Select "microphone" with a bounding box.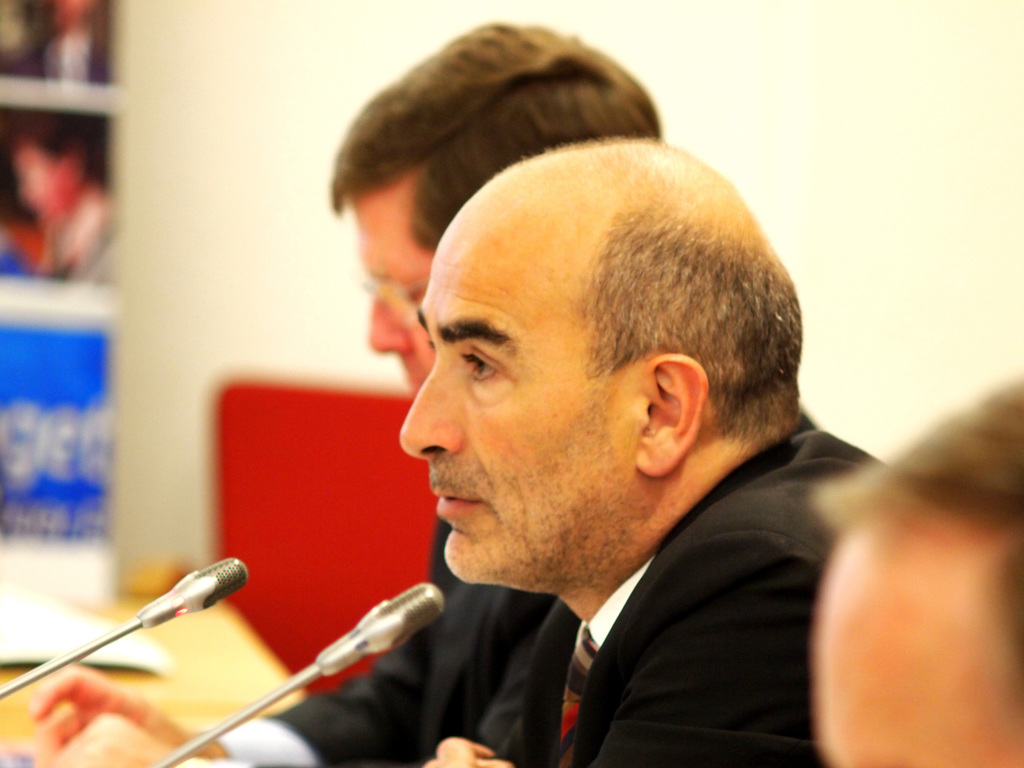
138 564 246 620.
